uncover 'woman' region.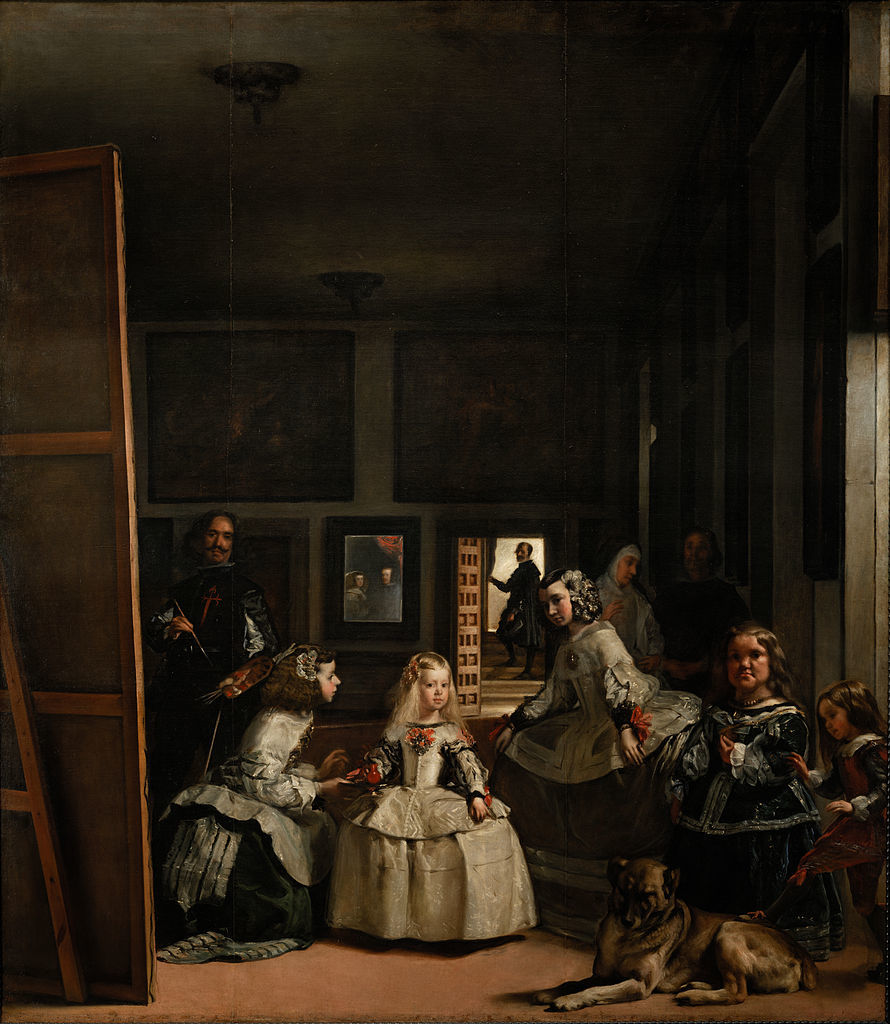
Uncovered: [left=643, top=622, right=821, bottom=991].
